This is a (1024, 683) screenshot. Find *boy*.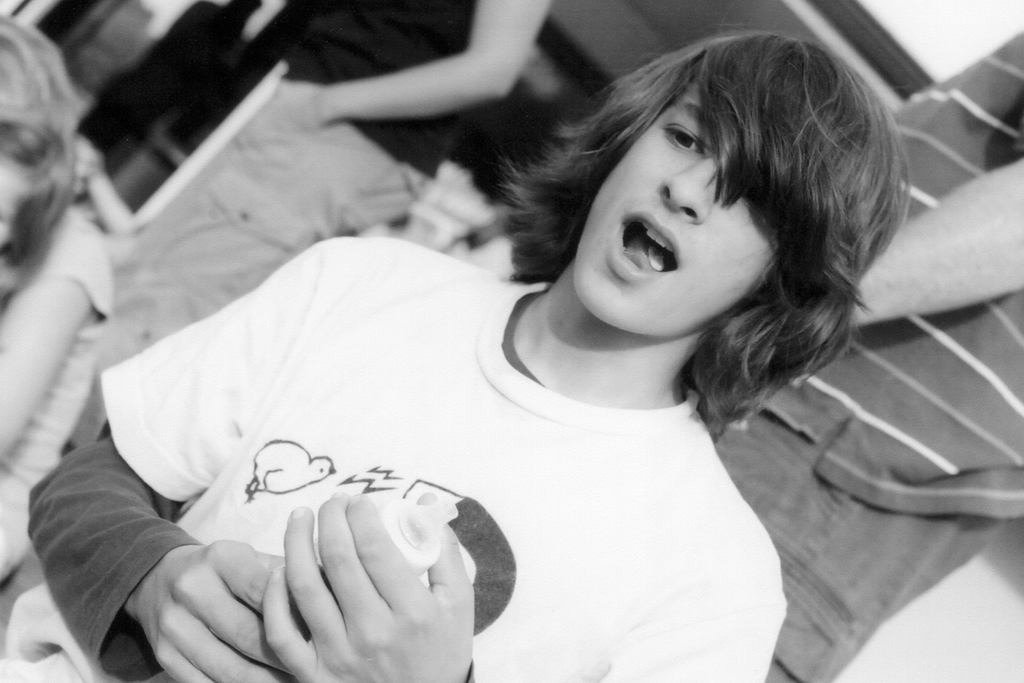
Bounding box: bbox(0, 21, 915, 682).
